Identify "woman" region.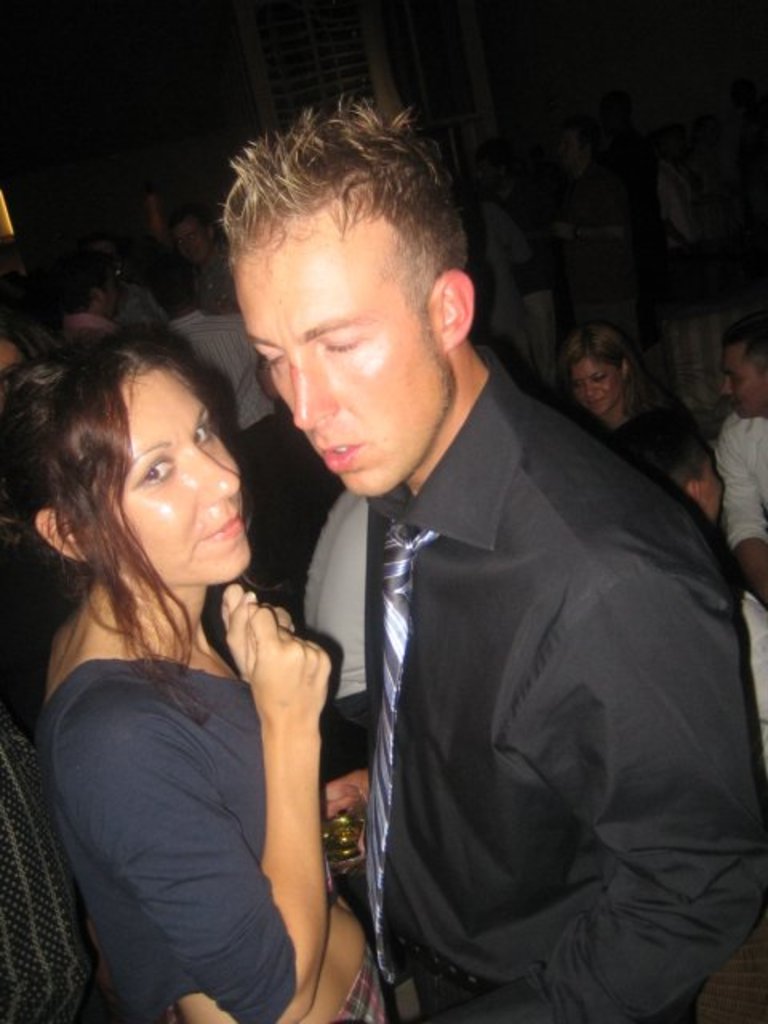
Region: [x1=22, y1=258, x2=390, y2=1022].
